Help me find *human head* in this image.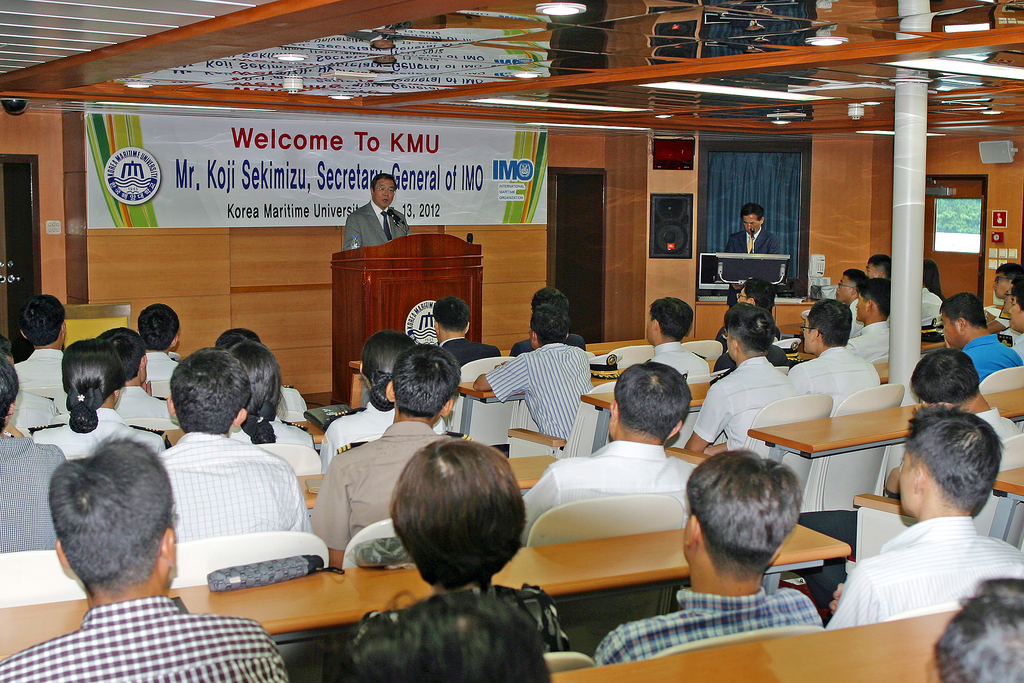
Found it: Rect(229, 342, 279, 422).
